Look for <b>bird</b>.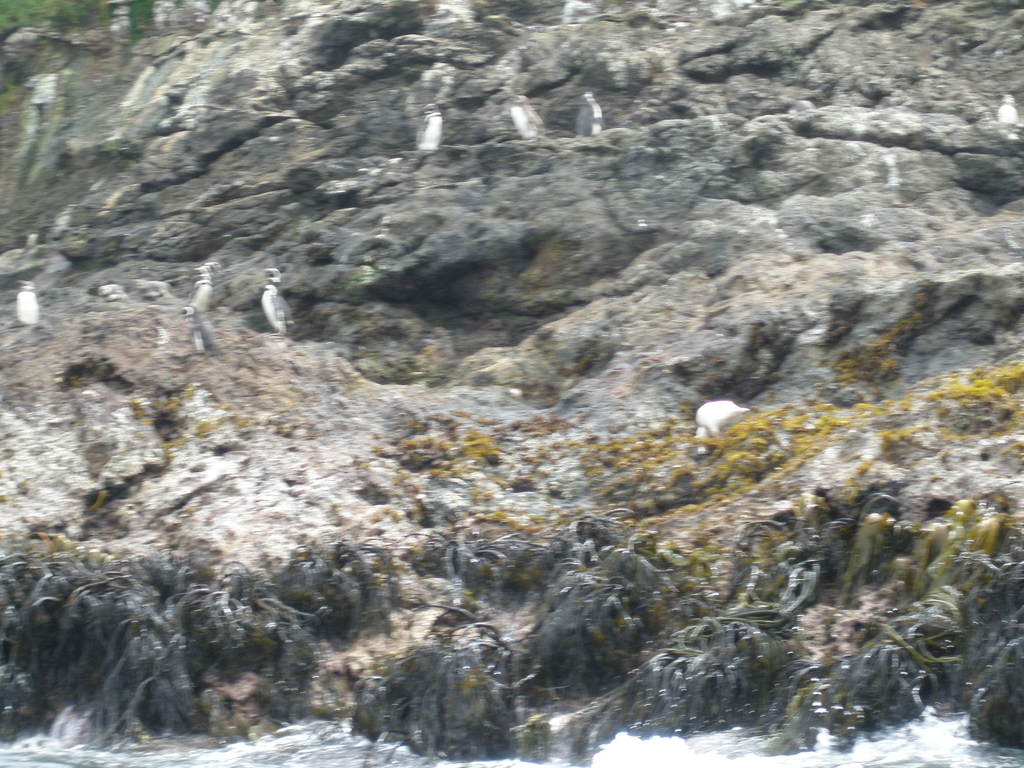
Found: 412 99 443 155.
